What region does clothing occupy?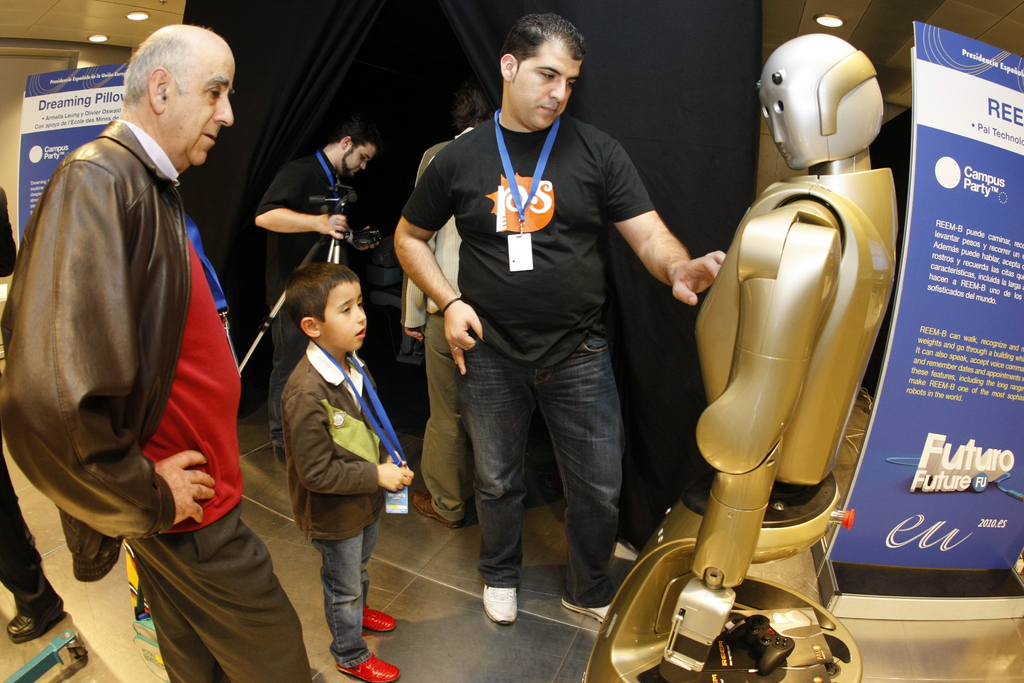
[x1=403, y1=126, x2=467, y2=525].
